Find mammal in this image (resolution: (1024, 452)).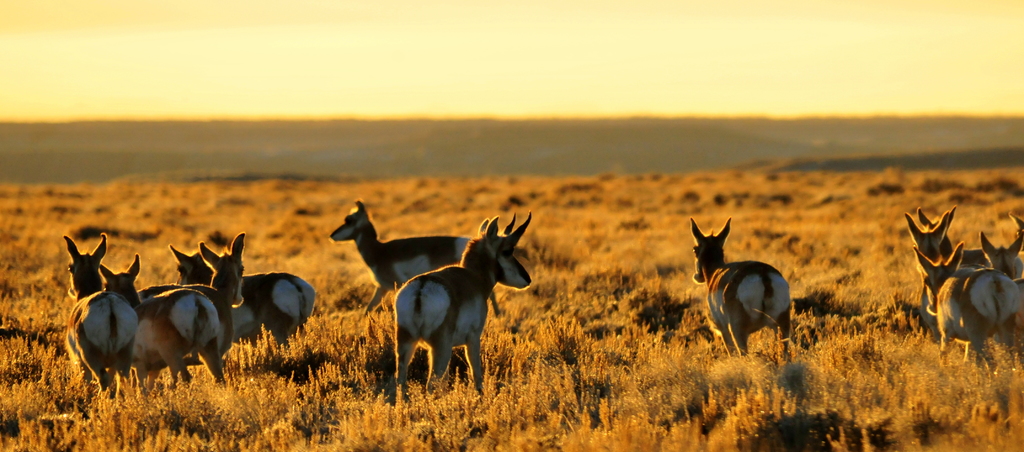
Rect(164, 242, 319, 355).
